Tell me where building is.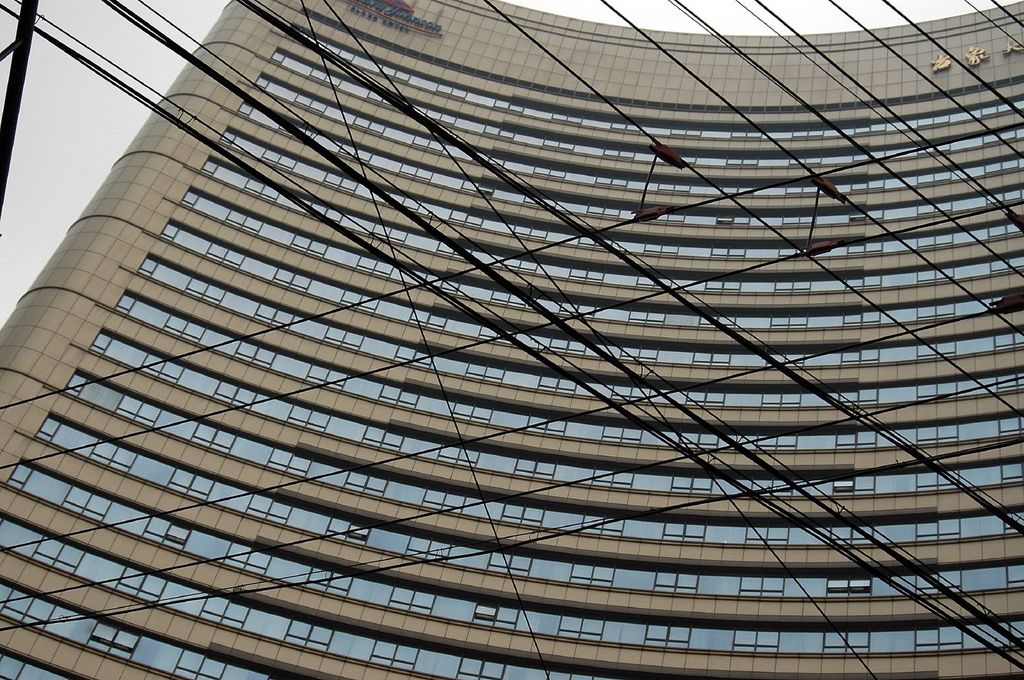
building is at select_region(0, 0, 1023, 679).
